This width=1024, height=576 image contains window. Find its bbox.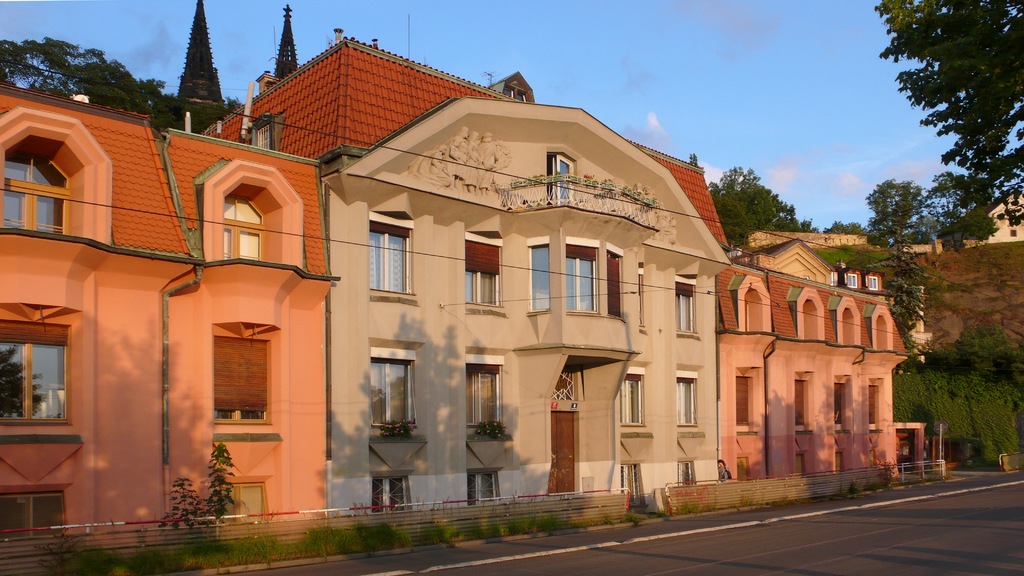
left=828, top=271, right=833, bottom=284.
